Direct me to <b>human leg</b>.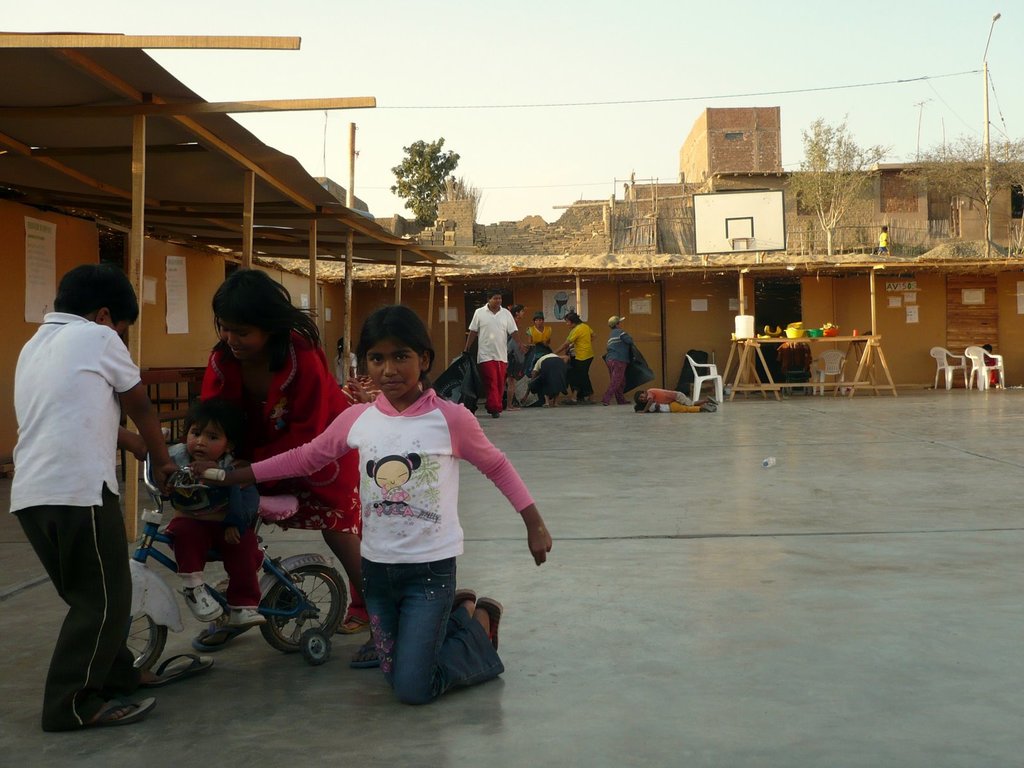
Direction: bbox(316, 518, 369, 643).
